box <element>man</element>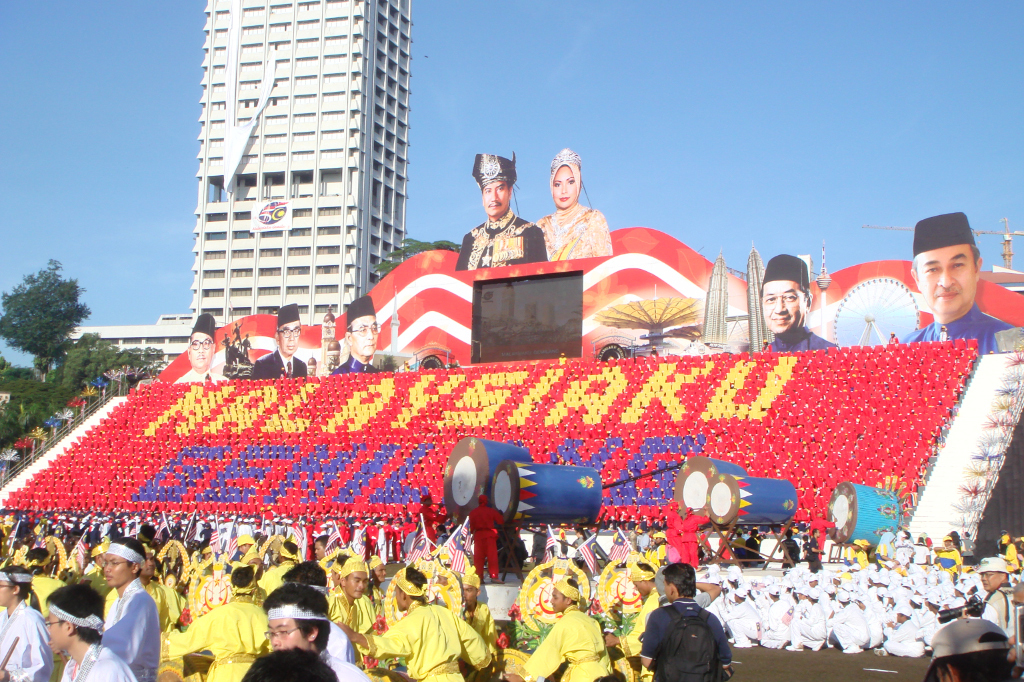
[902,211,1017,354]
